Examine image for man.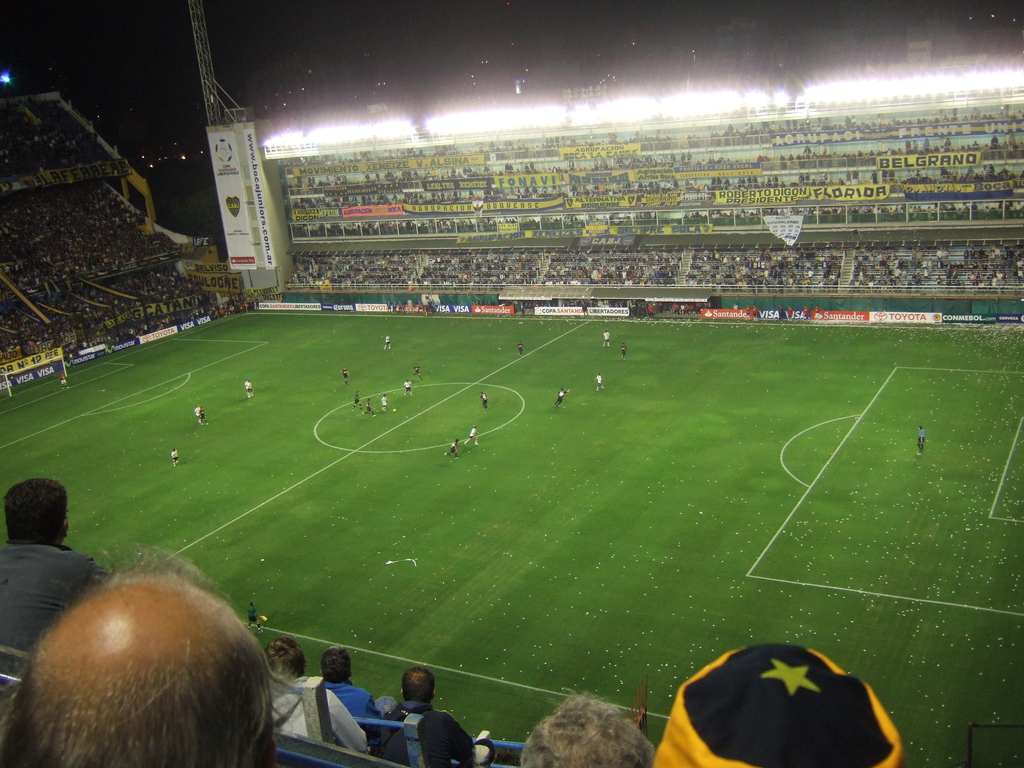
Examination result: [left=172, top=445, right=179, bottom=467].
